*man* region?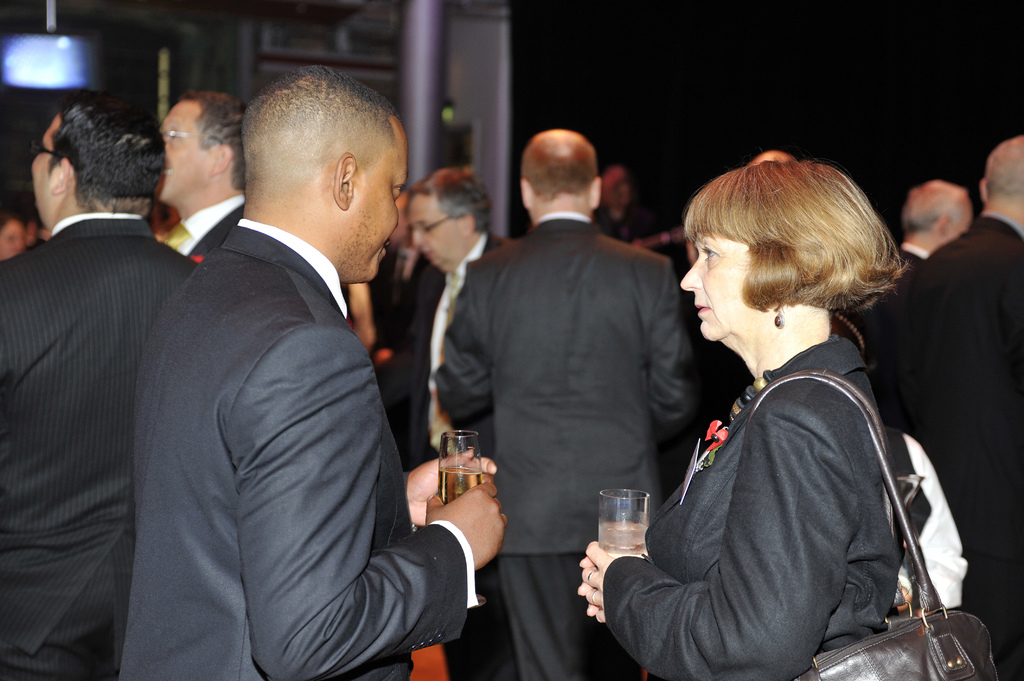
BBox(0, 86, 184, 680)
